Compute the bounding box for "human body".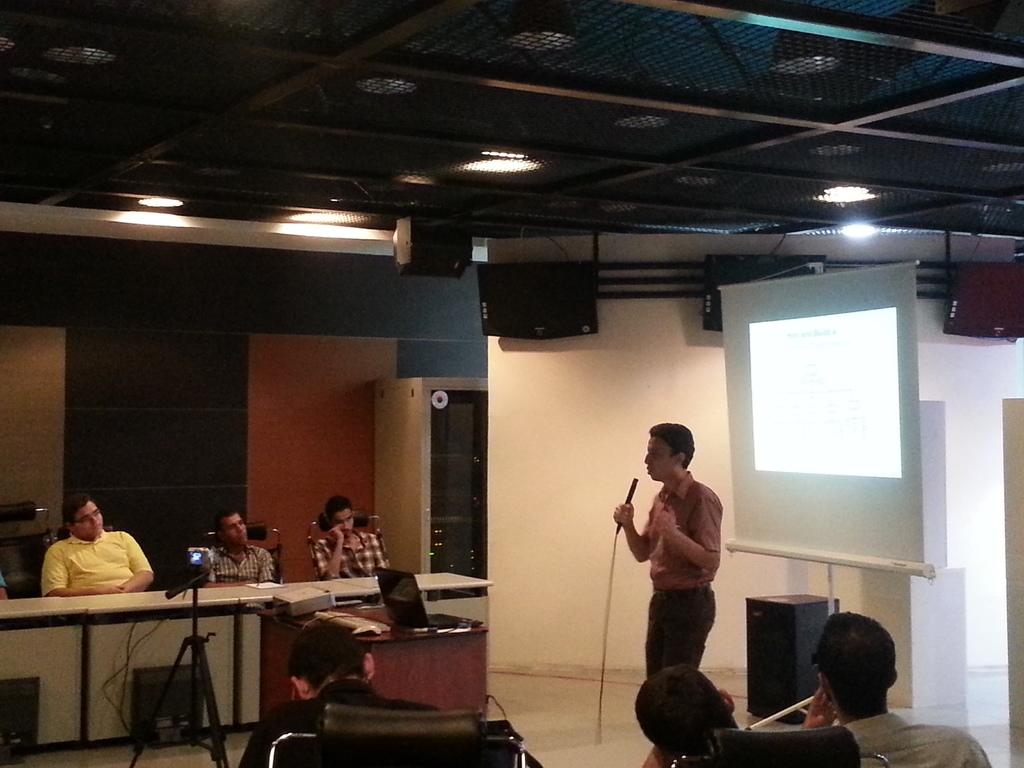
209,506,274,585.
